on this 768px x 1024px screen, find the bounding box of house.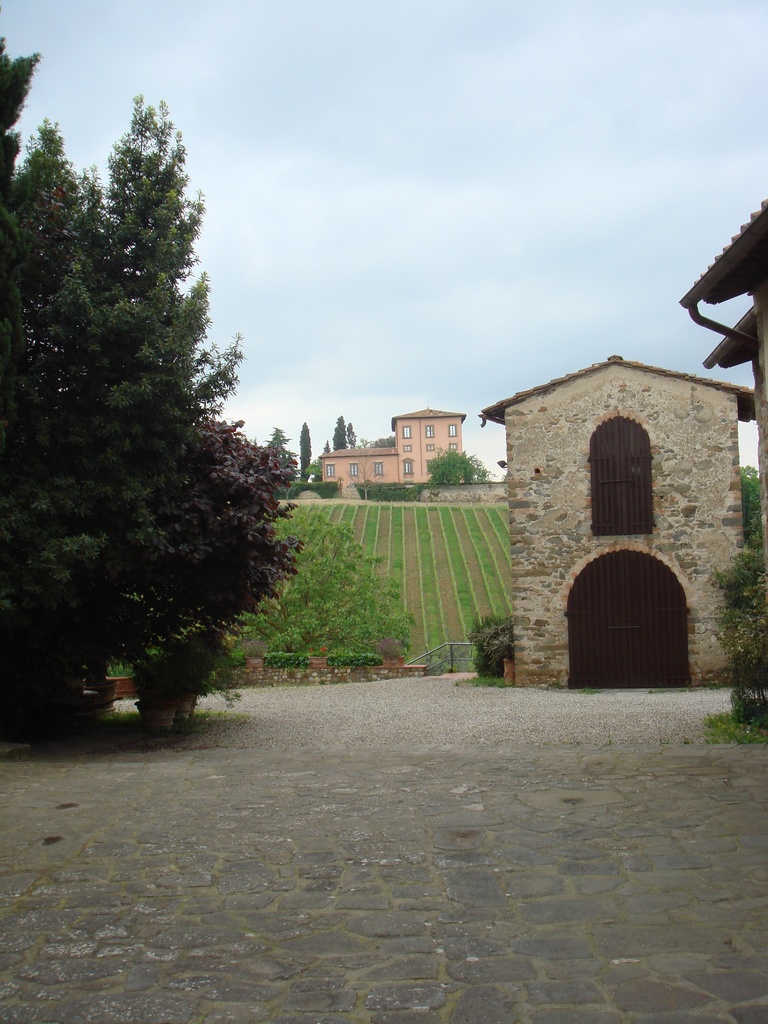
Bounding box: <bbox>476, 349, 761, 697</bbox>.
